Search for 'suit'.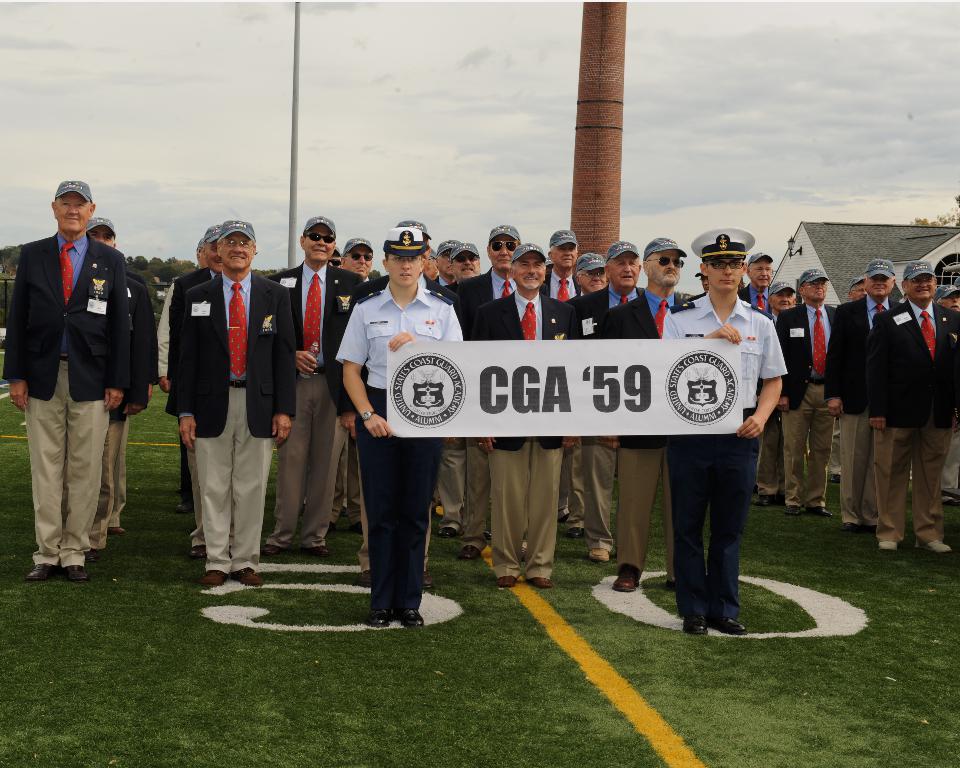
Found at box=[760, 309, 788, 494].
